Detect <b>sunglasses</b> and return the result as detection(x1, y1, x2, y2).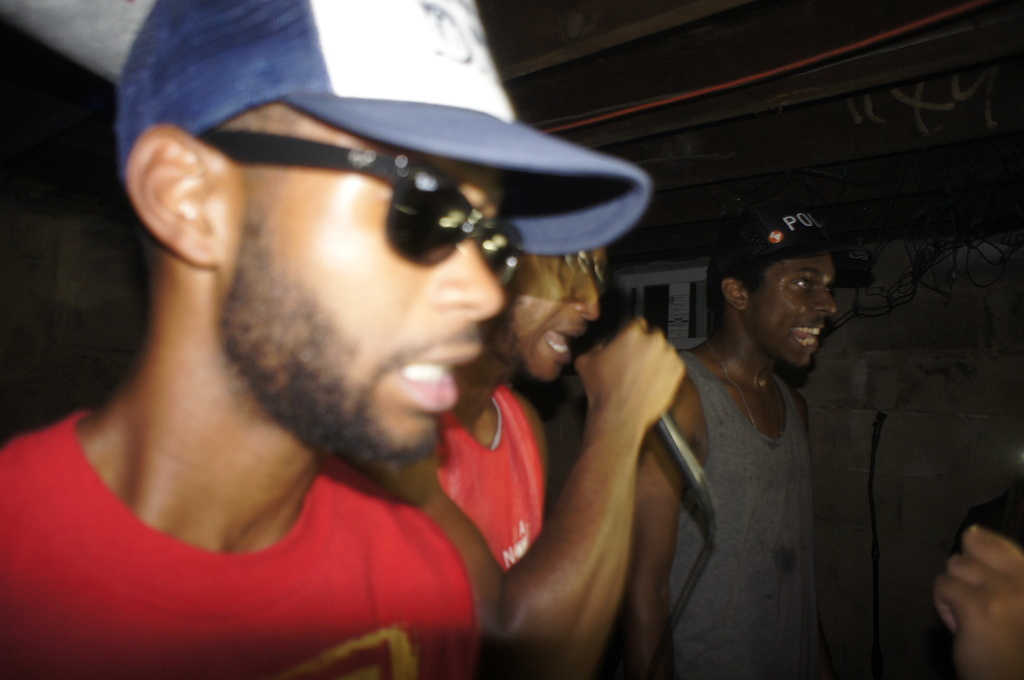
detection(199, 133, 524, 285).
